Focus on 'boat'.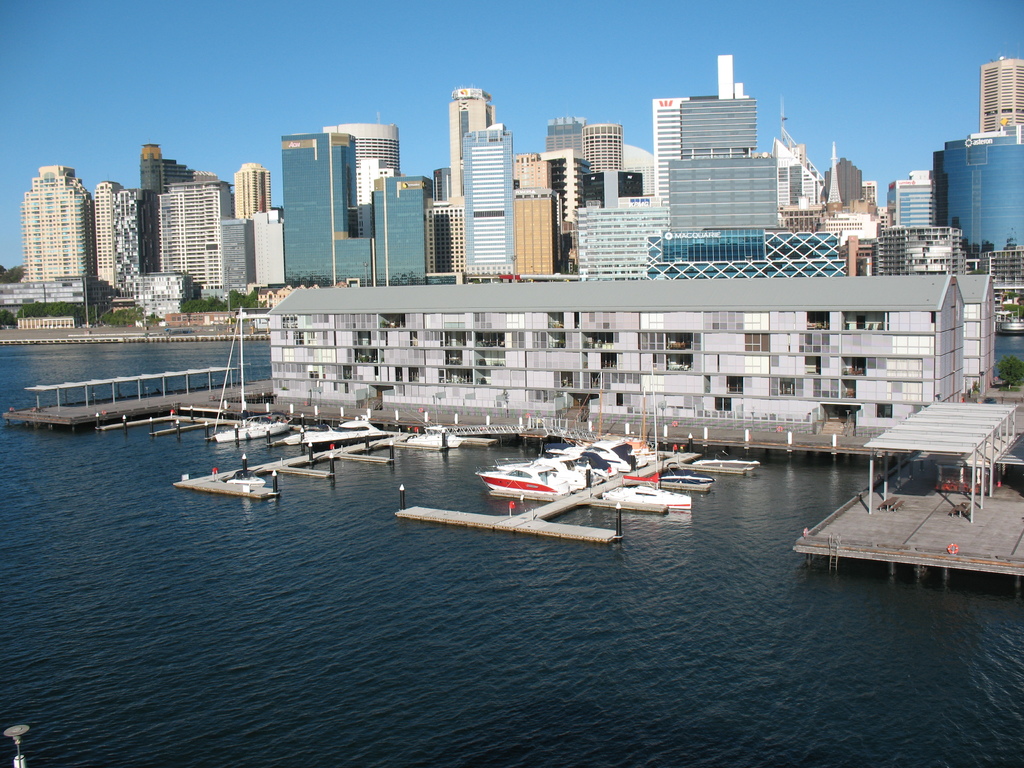
Focused at {"left": 579, "top": 441, "right": 635, "bottom": 474}.
